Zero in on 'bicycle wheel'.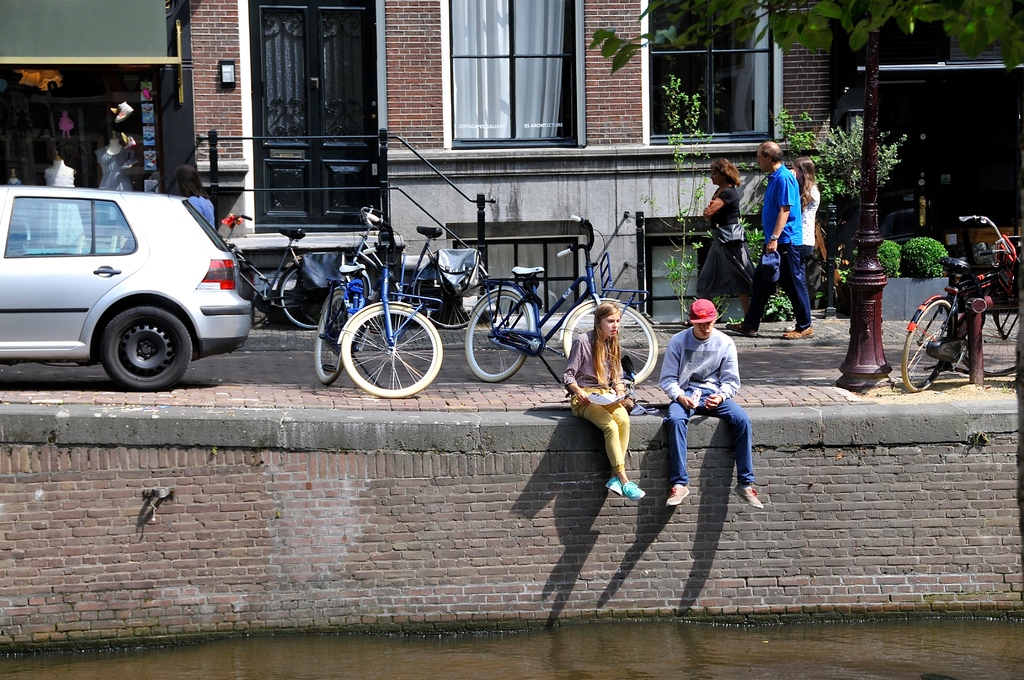
Zeroed in: x1=466, y1=286, x2=536, y2=381.
